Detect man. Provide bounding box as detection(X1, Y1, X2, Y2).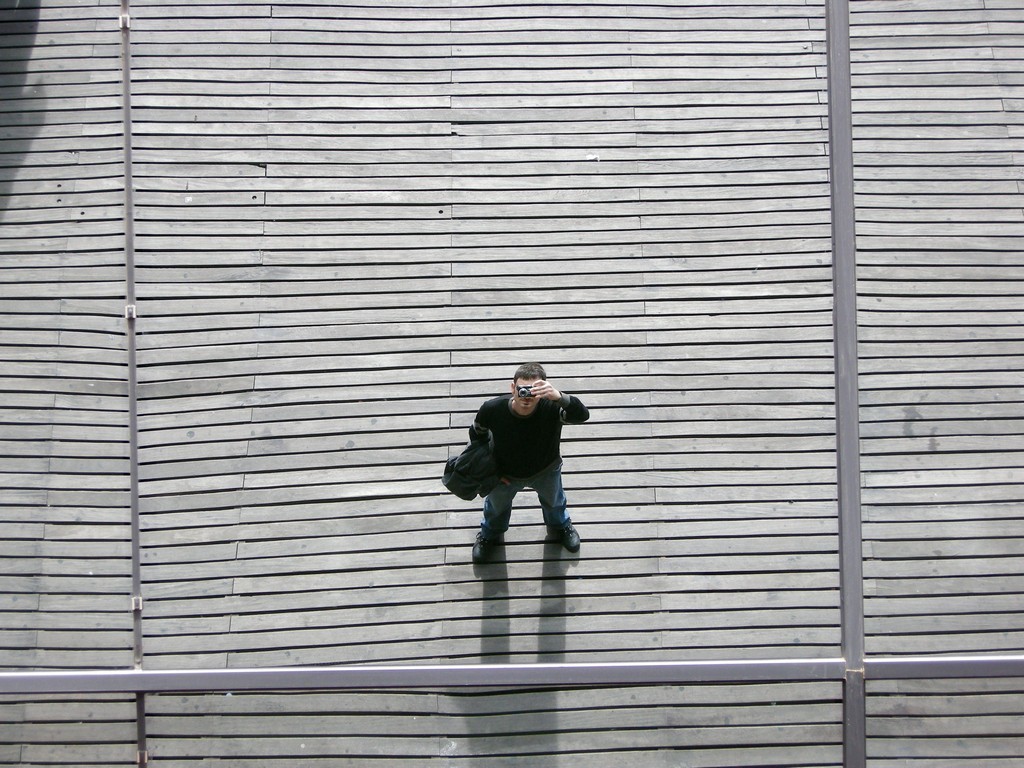
detection(441, 369, 595, 575).
